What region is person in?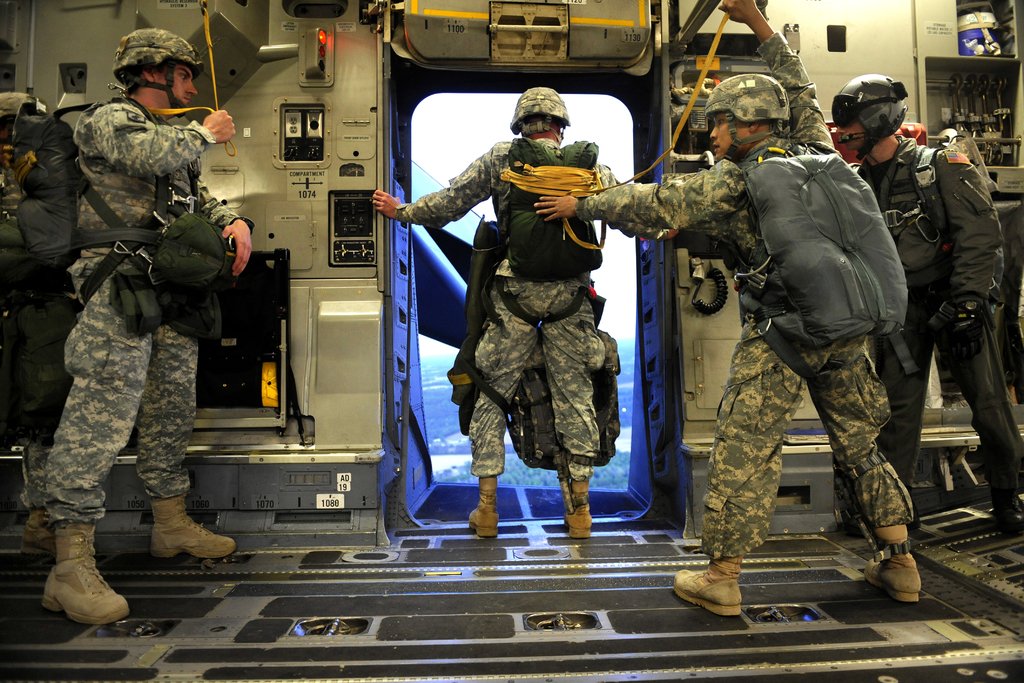
l=33, t=26, r=259, b=624.
